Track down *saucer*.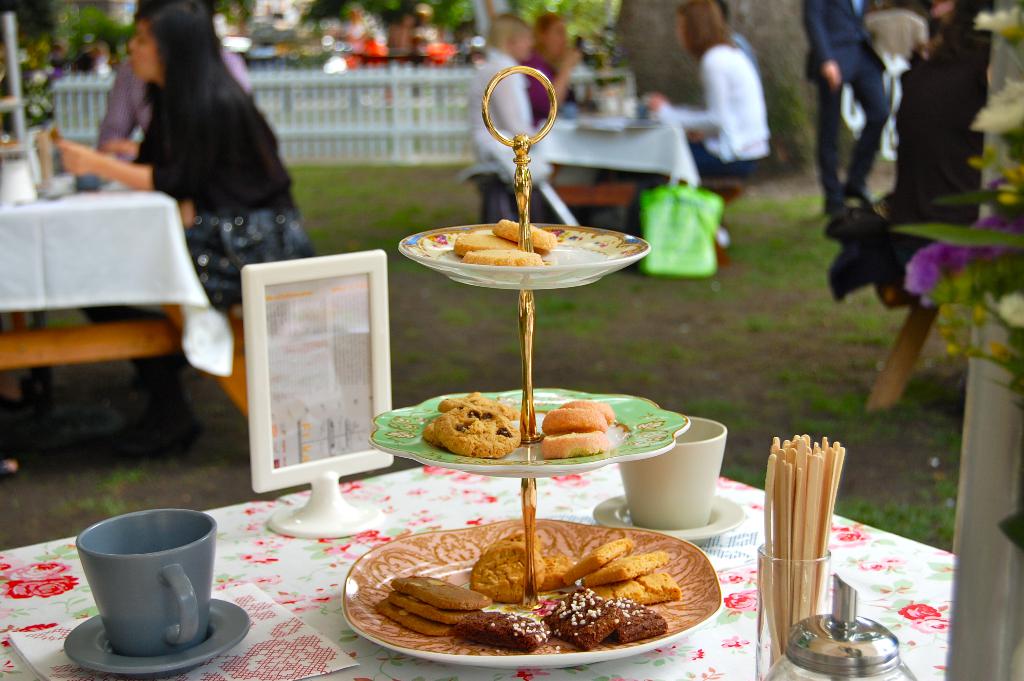
Tracked to [589,491,739,541].
